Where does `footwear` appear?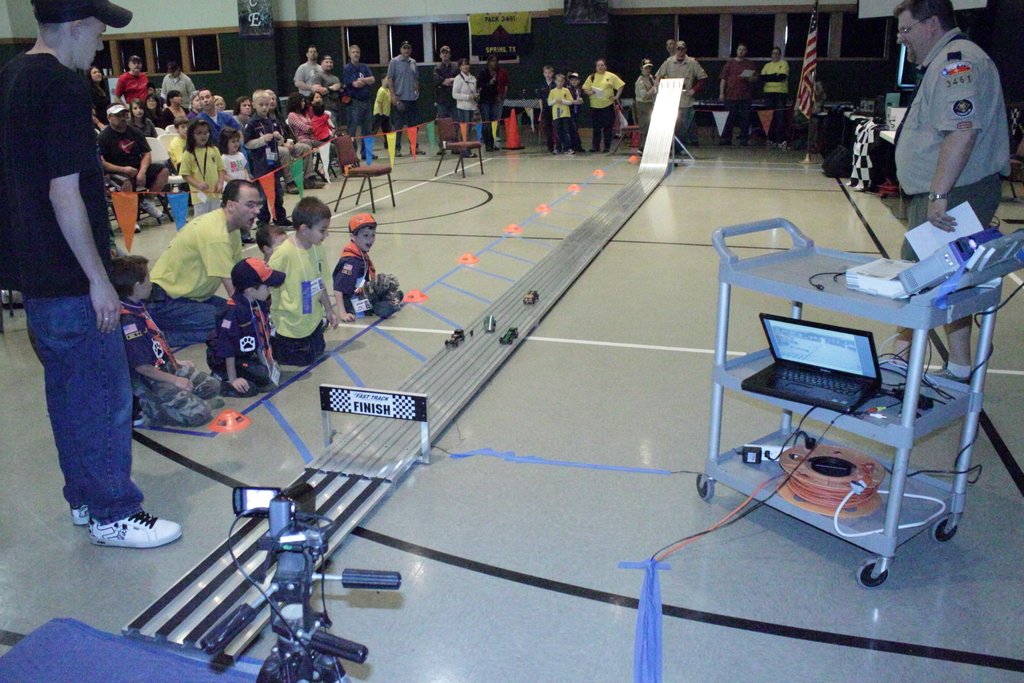
Appears at x1=74 y1=502 x2=165 y2=562.
